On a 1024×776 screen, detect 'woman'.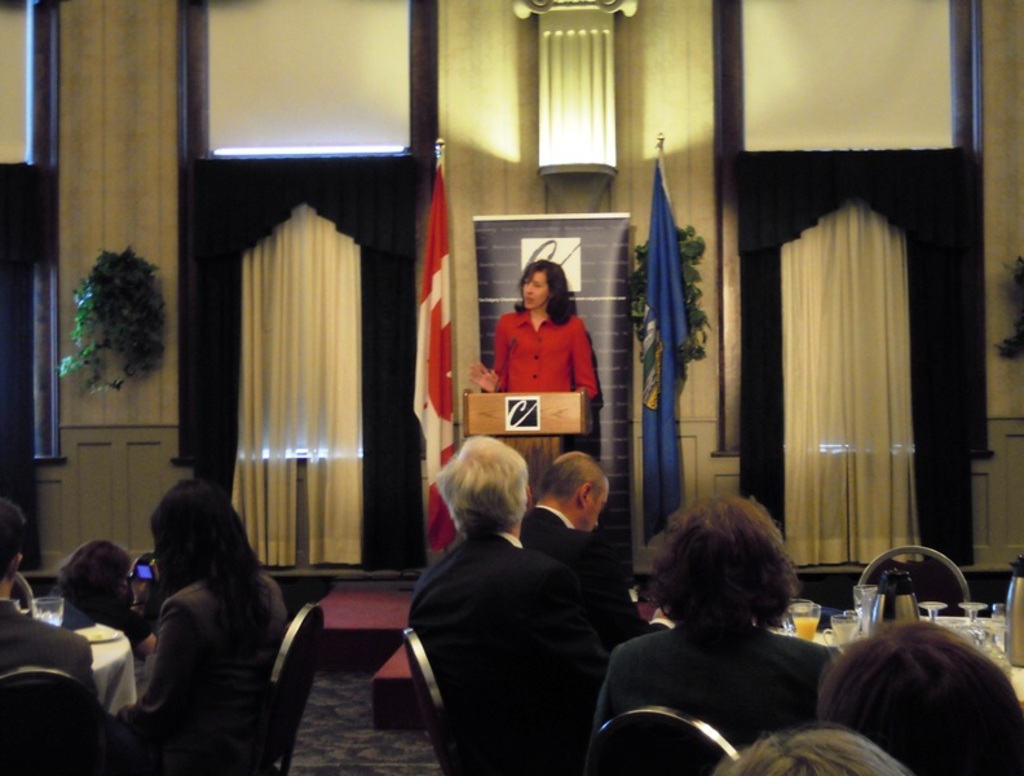
pyautogui.locateOnScreen(591, 488, 846, 757).
